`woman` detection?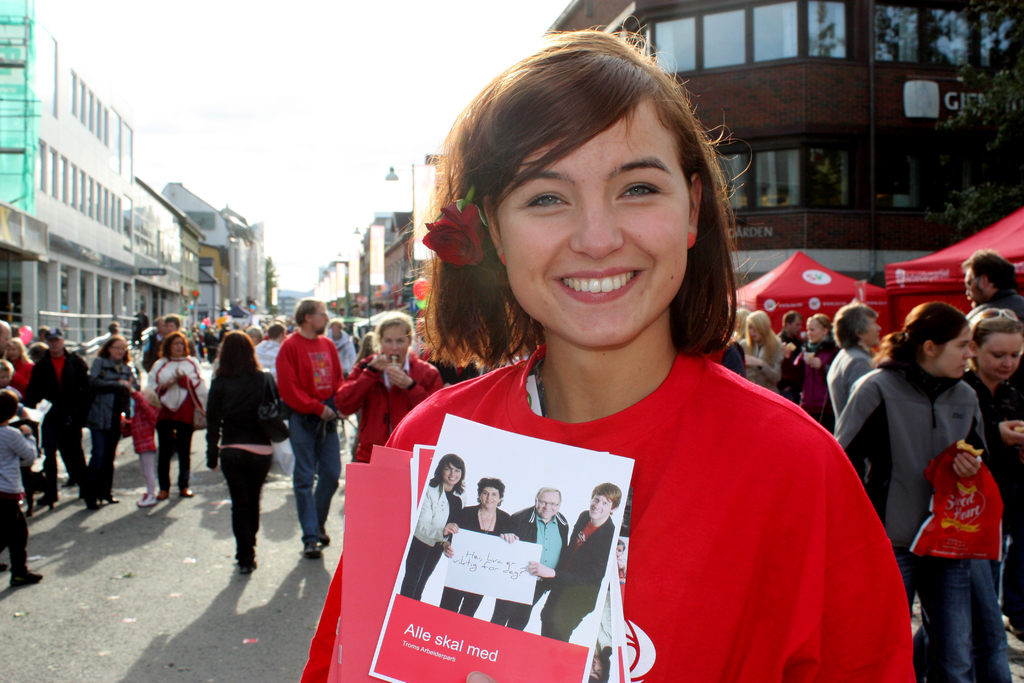
[914, 308, 1023, 682]
